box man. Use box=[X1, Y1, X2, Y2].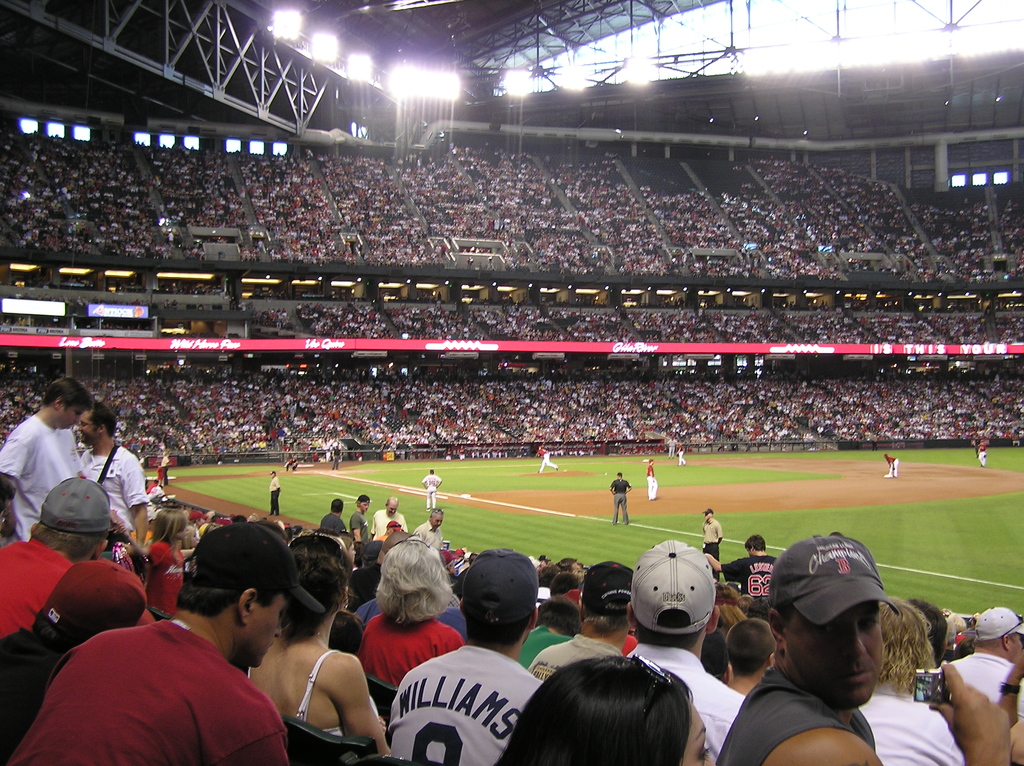
box=[264, 470, 284, 514].
